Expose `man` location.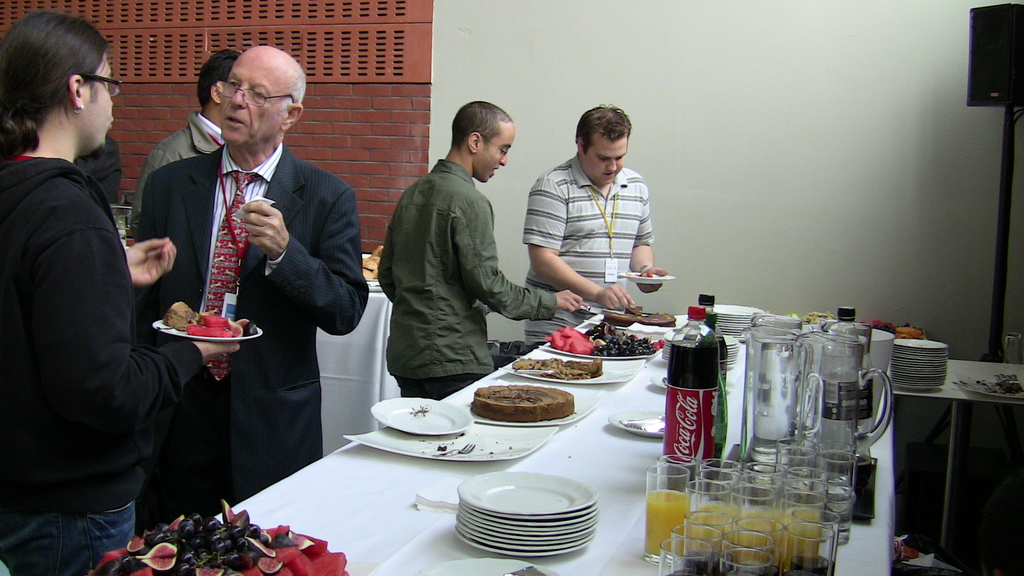
Exposed at box=[376, 97, 582, 401].
